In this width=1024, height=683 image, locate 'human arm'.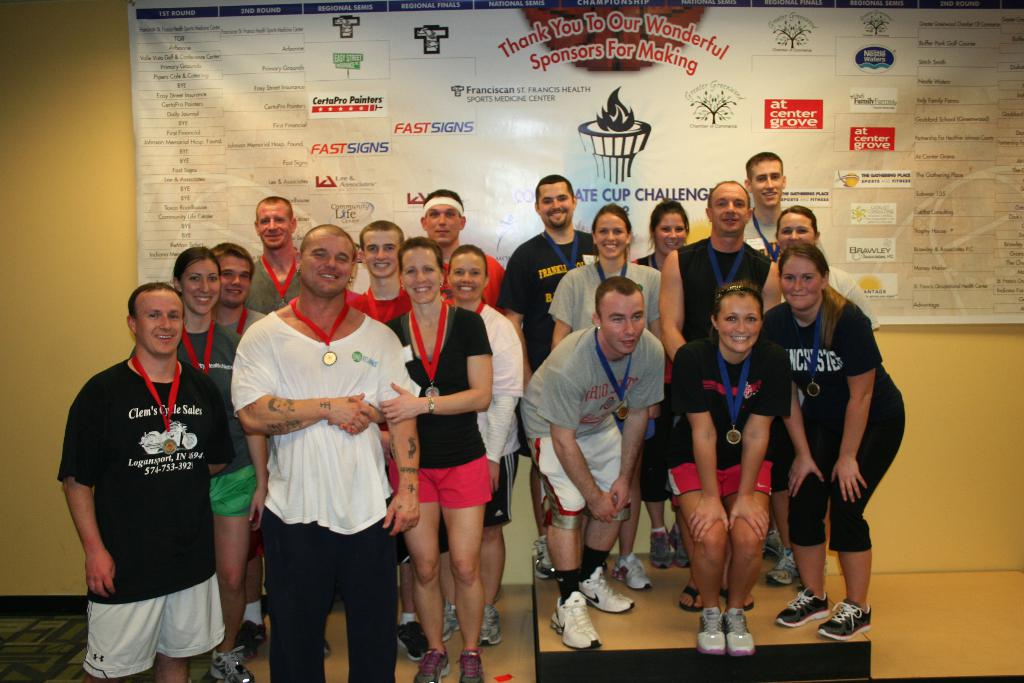
Bounding box: BBox(660, 253, 691, 357).
